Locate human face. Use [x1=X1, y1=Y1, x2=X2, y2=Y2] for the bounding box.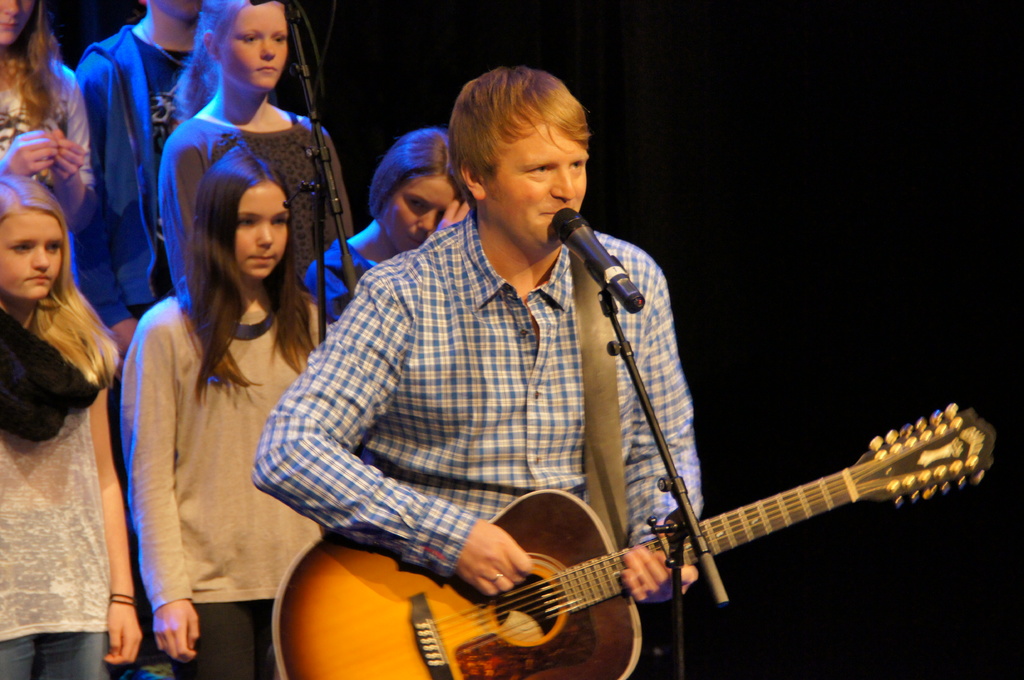
[x1=230, y1=171, x2=289, y2=279].
